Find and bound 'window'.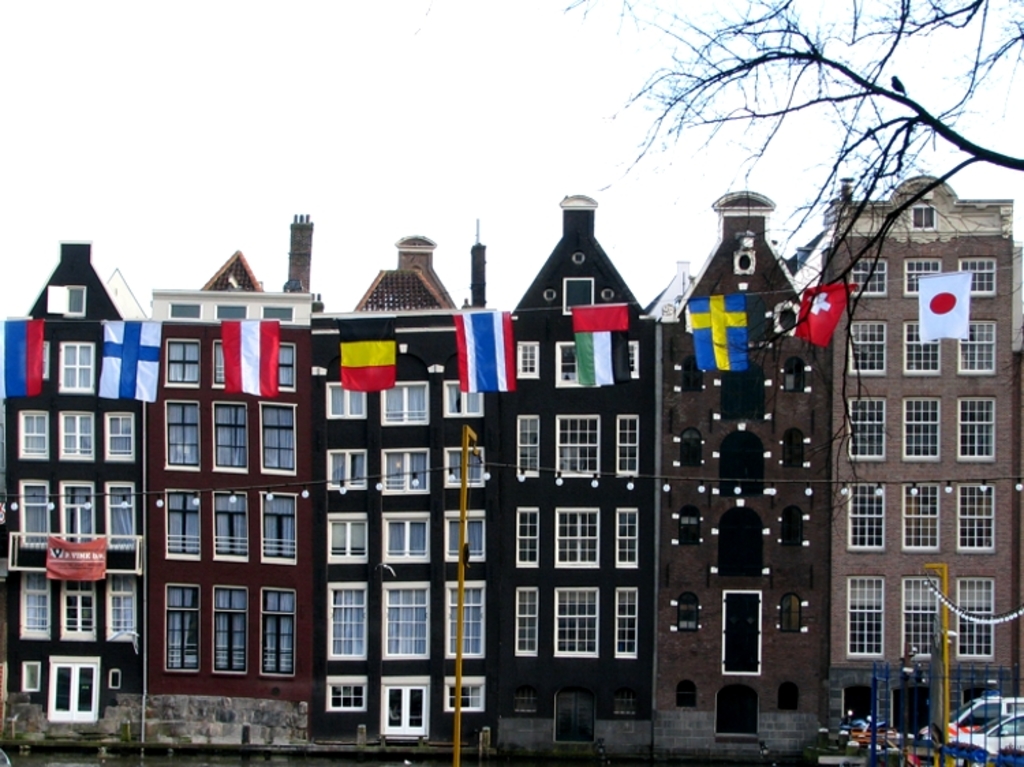
Bound: x1=782 y1=429 x2=803 y2=463.
